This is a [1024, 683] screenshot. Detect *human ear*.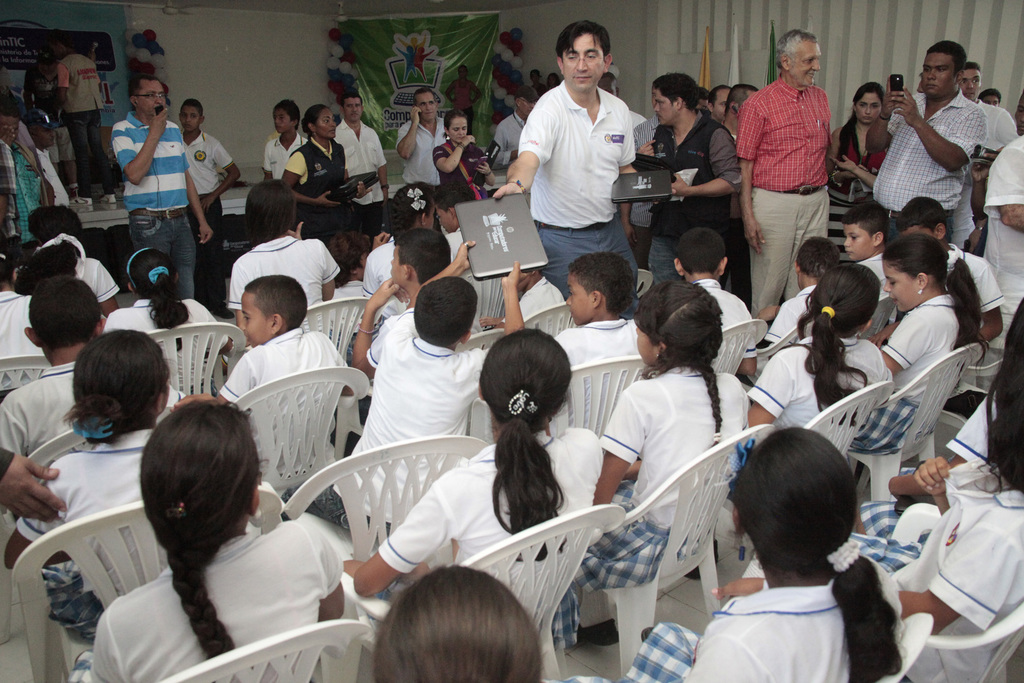
Rect(198, 115, 204, 123).
